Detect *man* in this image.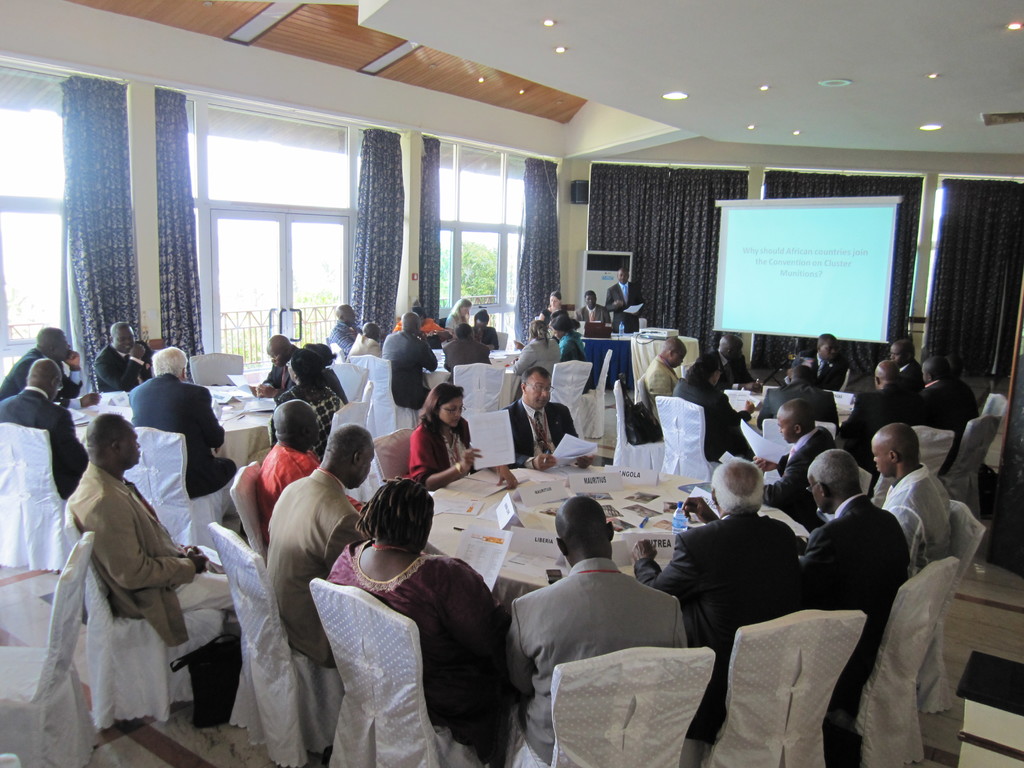
Detection: 502:362:594:470.
